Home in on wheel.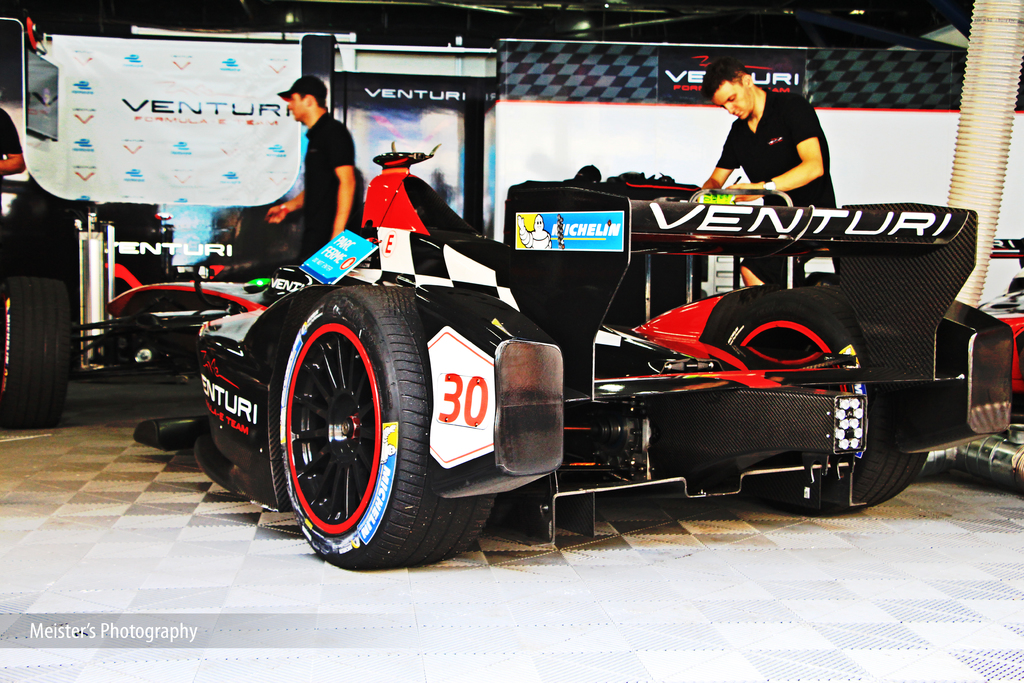
Homed in at (left=262, top=268, right=429, bottom=566).
